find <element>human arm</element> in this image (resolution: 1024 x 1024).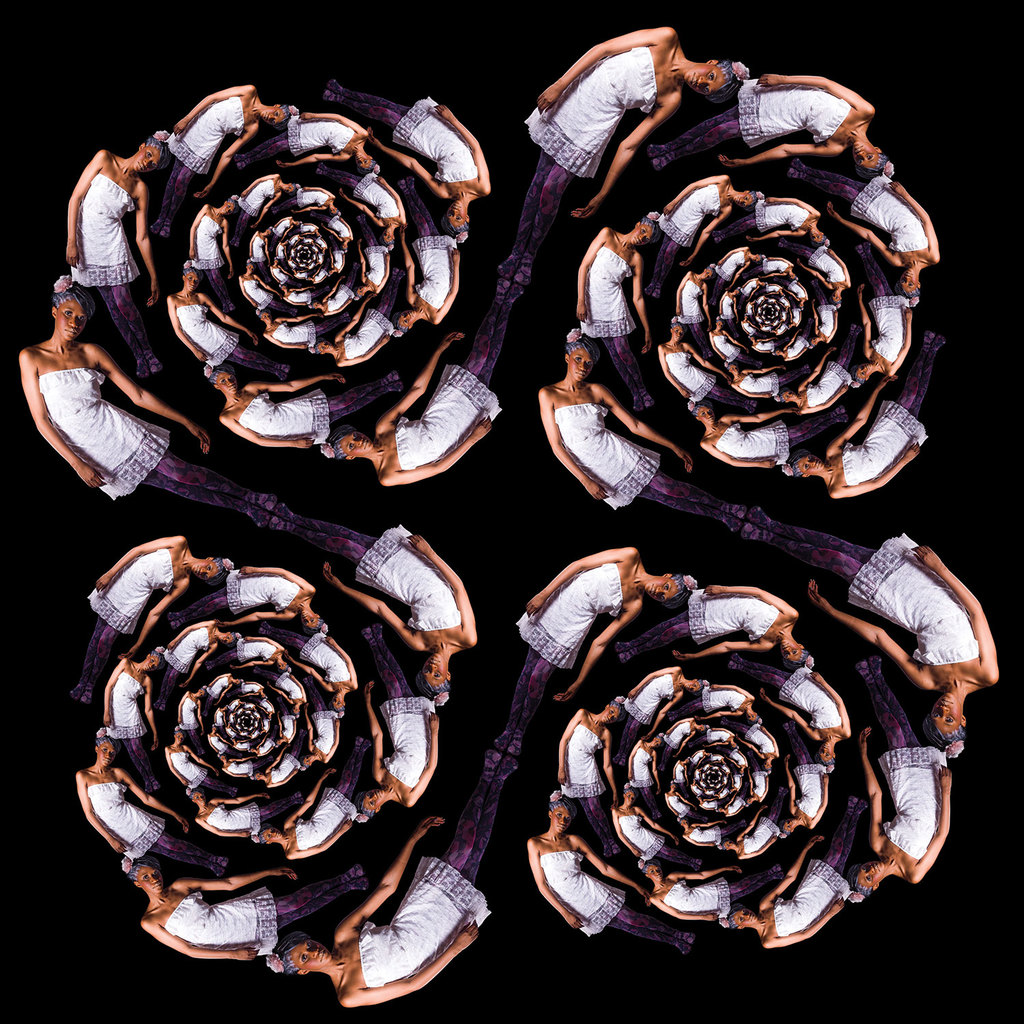
722, 406, 793, 421.
